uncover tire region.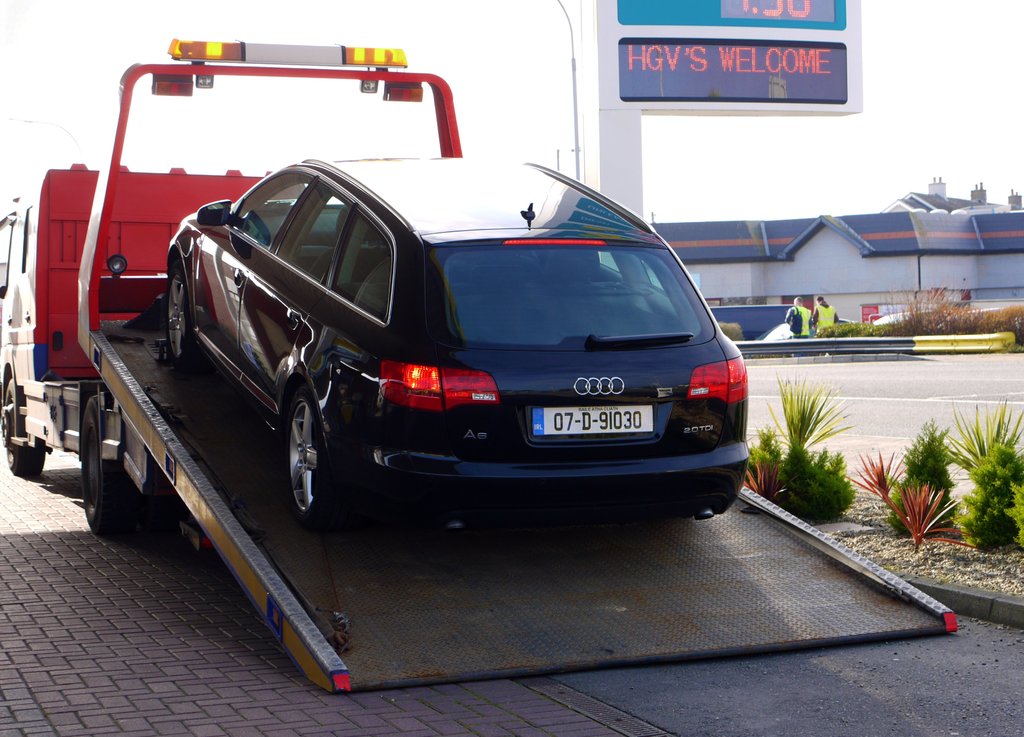
Uncovered: x1=167 y1=262 x2=196 y2=363.
